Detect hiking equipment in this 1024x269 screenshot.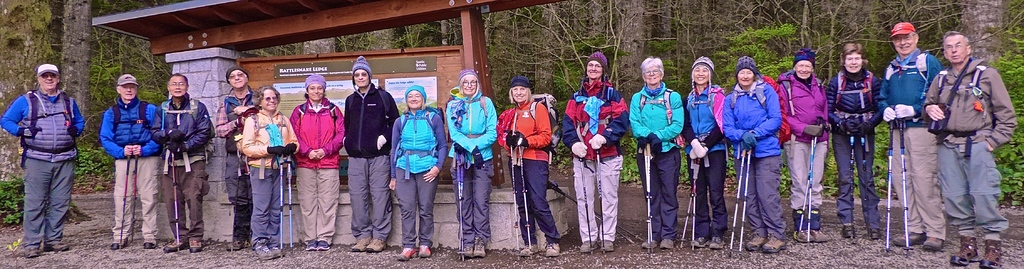
Detection: bbox=[639, 142, 648, 256].
